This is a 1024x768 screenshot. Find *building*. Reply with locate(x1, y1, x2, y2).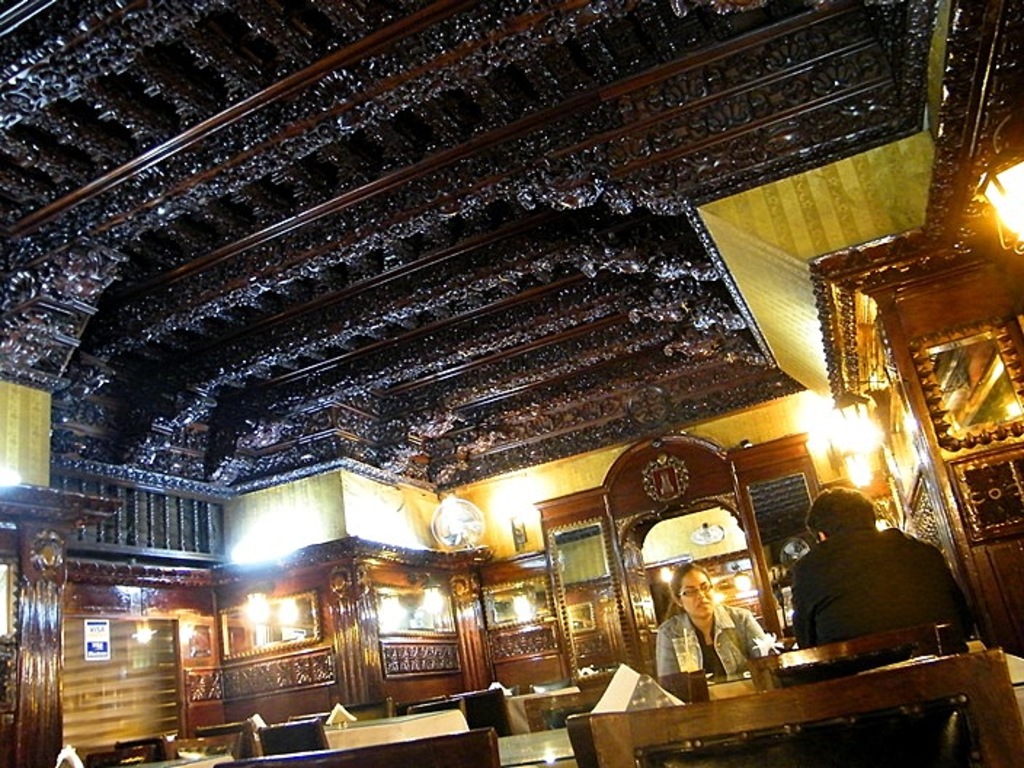
locate(0, 0, 1023, 767).
